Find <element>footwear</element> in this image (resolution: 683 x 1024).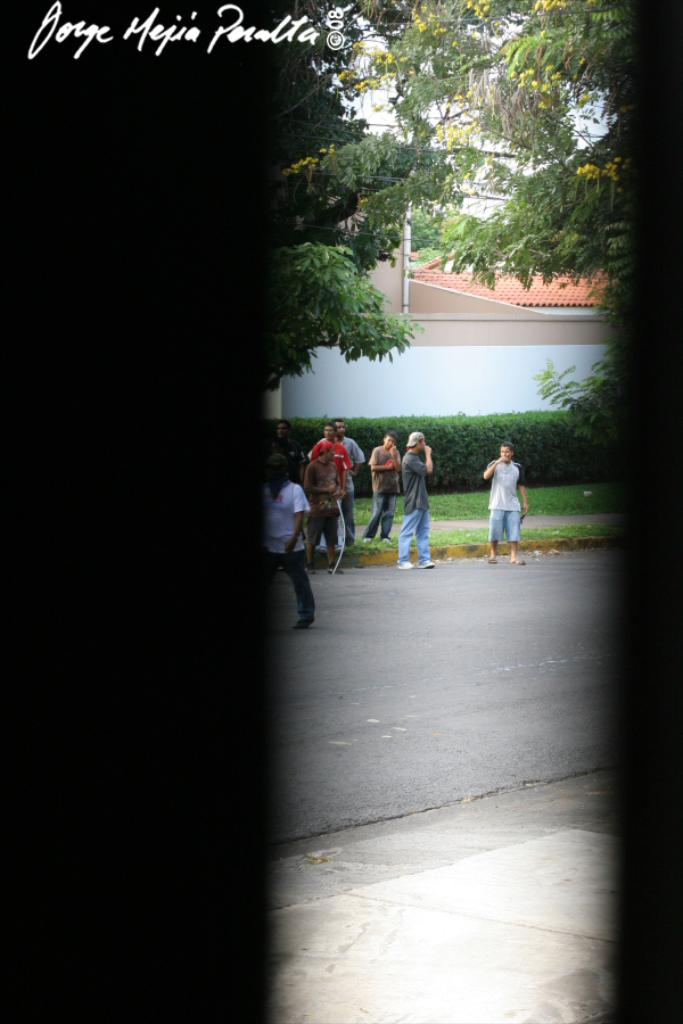
select_region(418, 561, 434, 567).
